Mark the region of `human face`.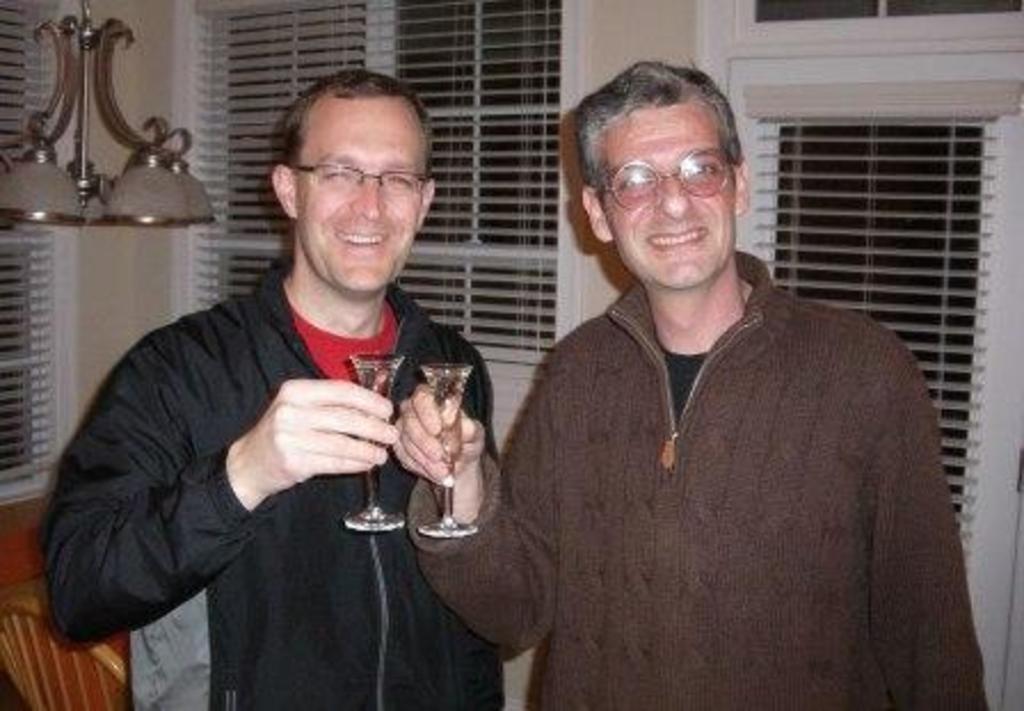
Region: left=299, top=94, right=418, bottom=290.
